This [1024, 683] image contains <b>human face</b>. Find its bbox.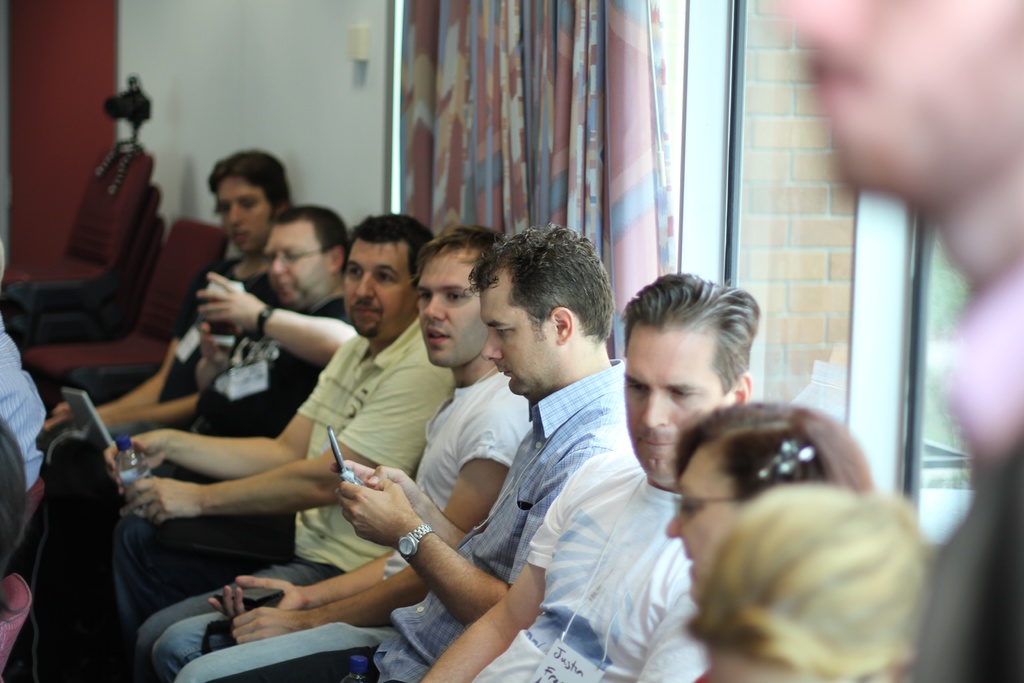
216/174/269/255.
